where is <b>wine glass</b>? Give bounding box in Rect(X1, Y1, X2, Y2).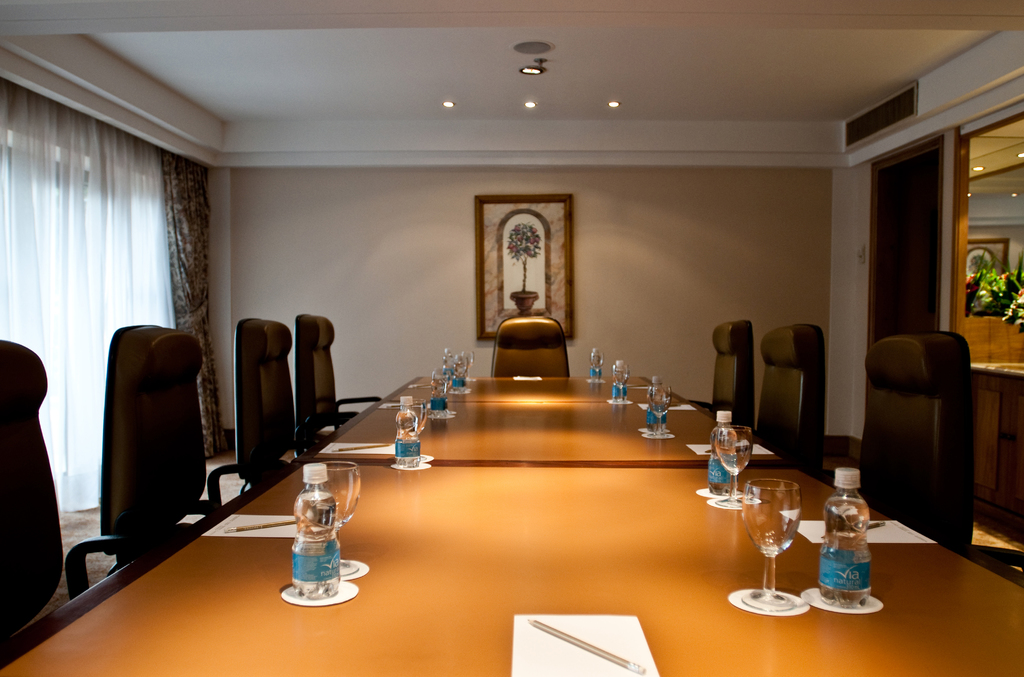
Rect(744, 478, 803, 612).
